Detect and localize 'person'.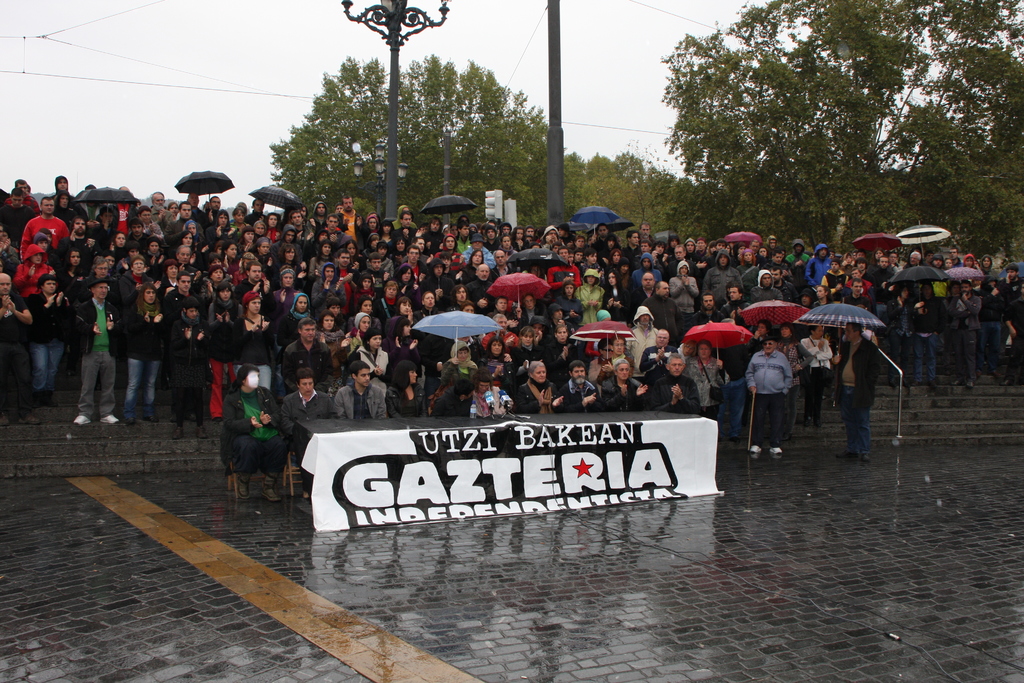
Localized at bbox=[173, 207, 198, 237].
